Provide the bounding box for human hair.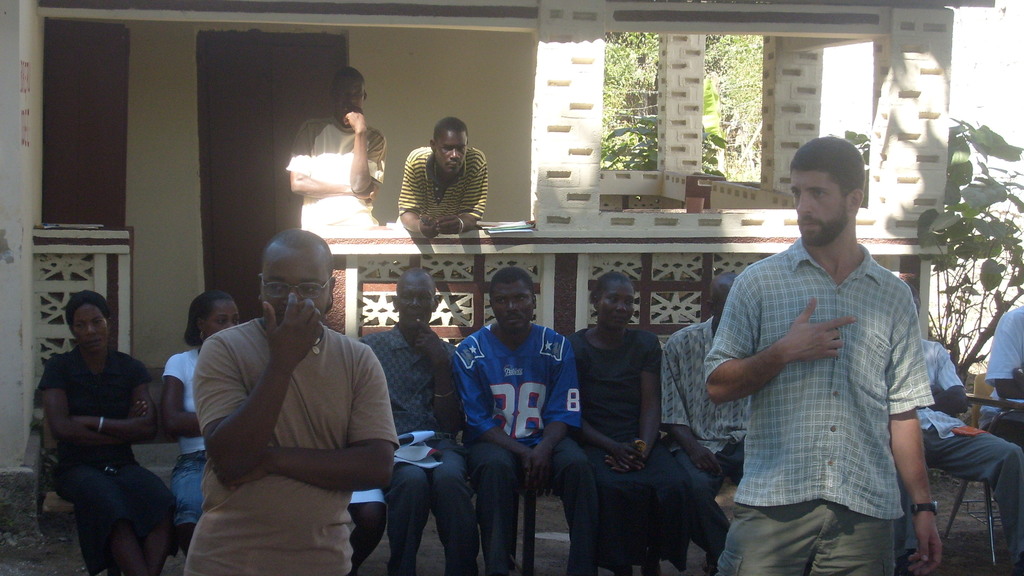
[431,117,467,147].
